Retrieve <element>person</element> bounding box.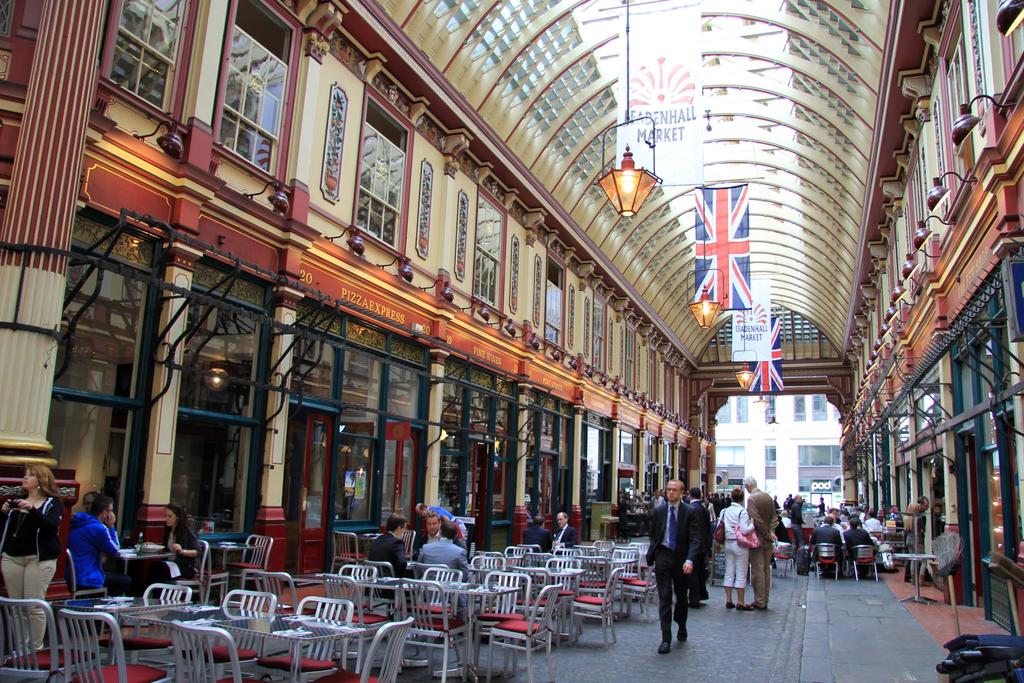
Bounding box: box=[646, 477, 705, 650].
